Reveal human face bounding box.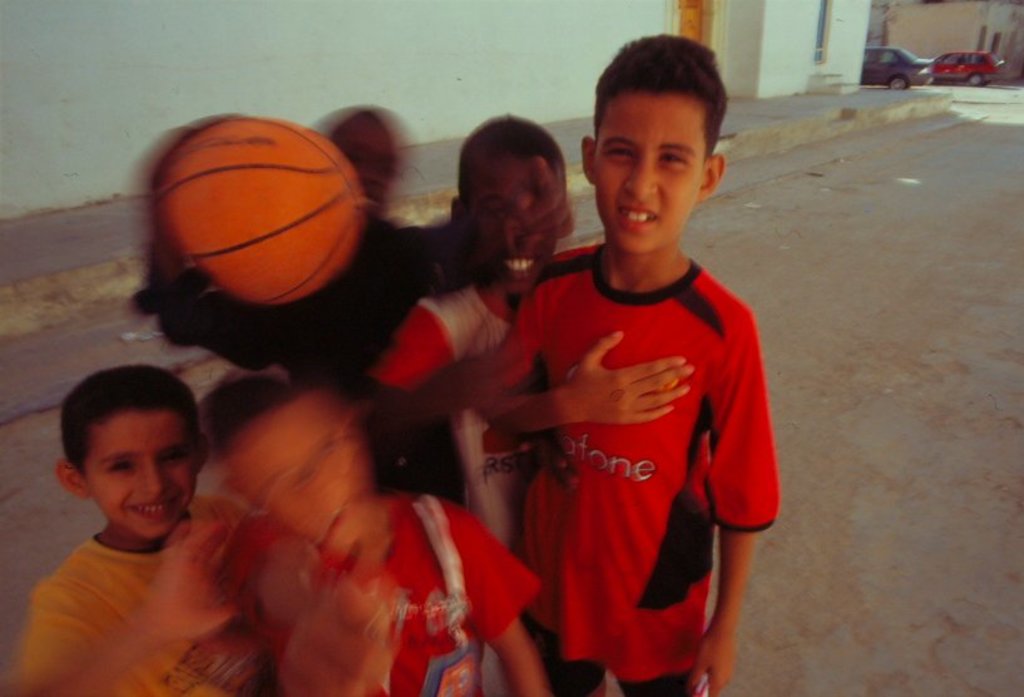
Revealed: x1=461 y1=159 x2=559 y2=295.
